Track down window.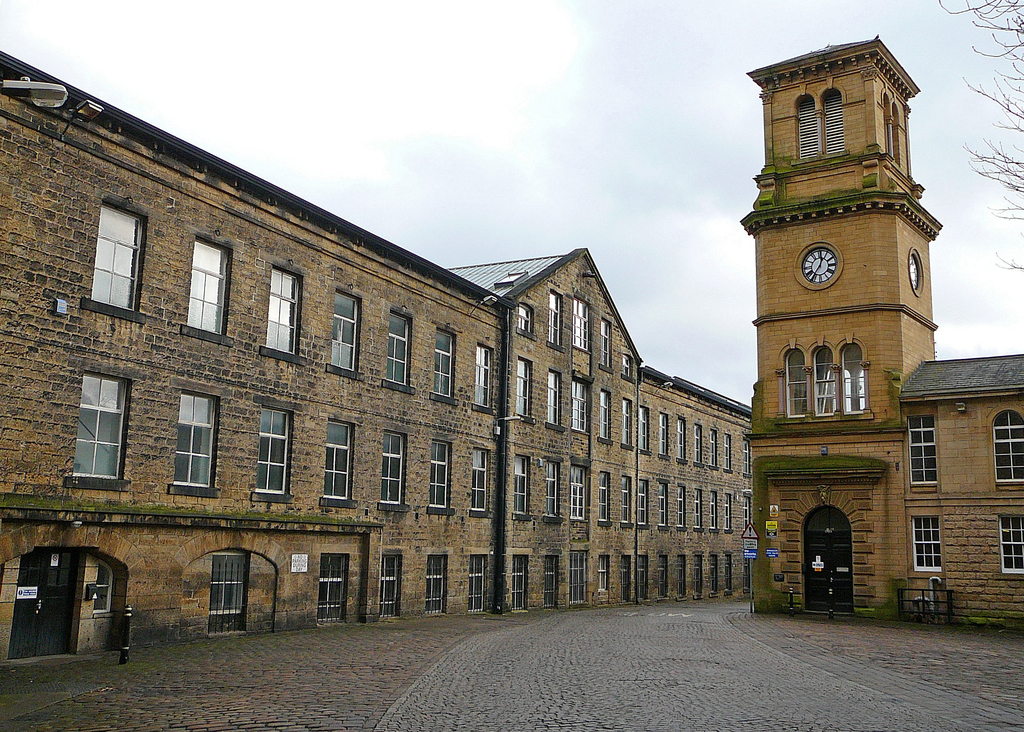
Tracked to region(250, 398, 294, 501).
